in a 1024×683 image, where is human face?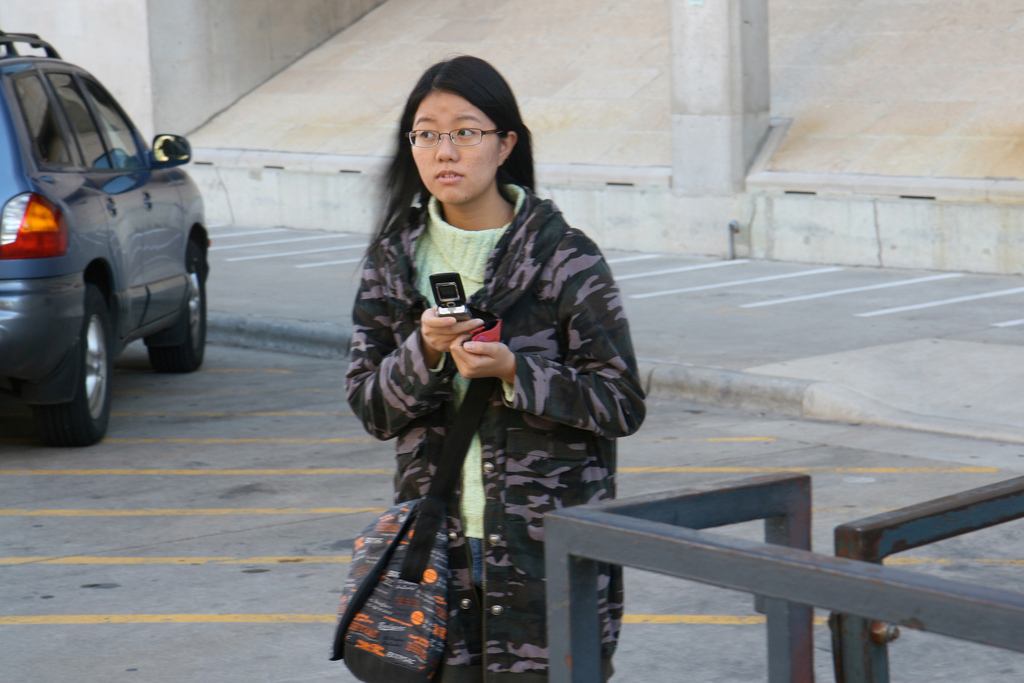
bbox=(410, 90, 503, 206).
